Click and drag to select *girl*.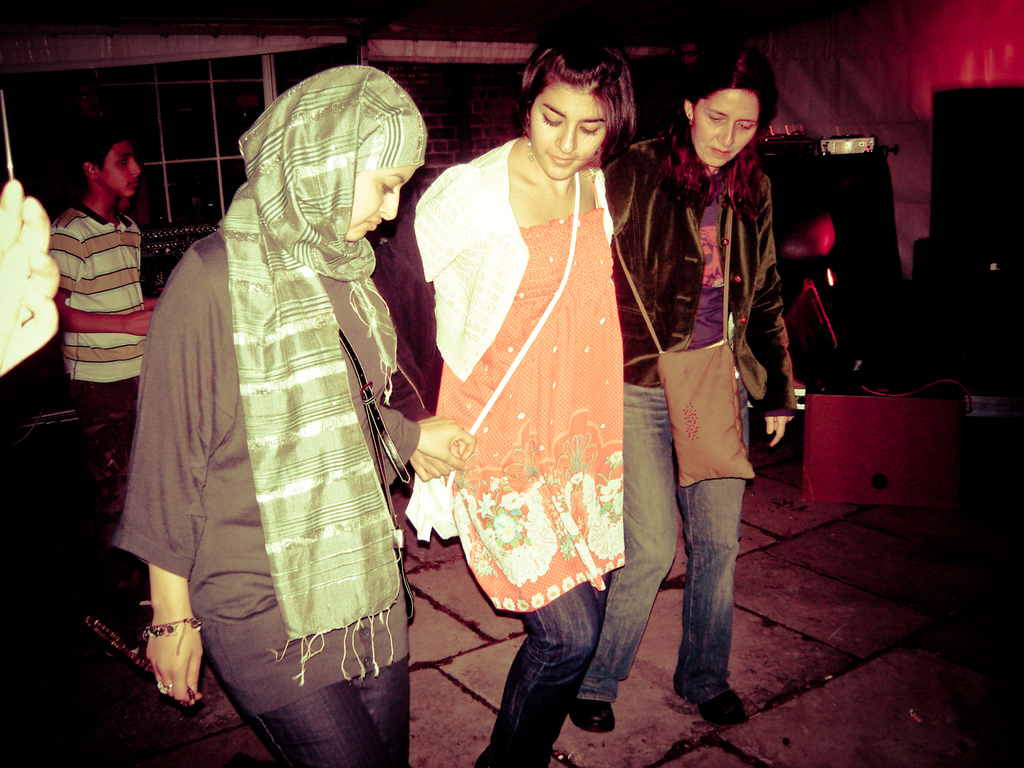
Selection: (111, 63, 477, 767).
